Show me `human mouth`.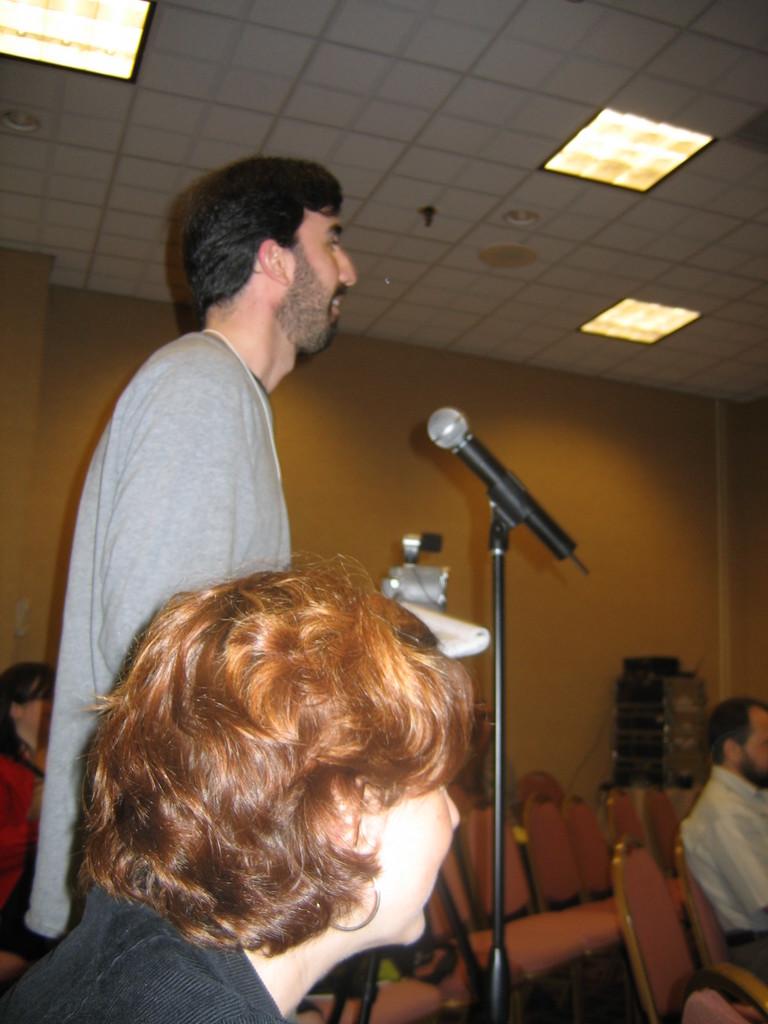
`human mouth` is here: <bbox>328, 290, 344, 313</bbox>.
